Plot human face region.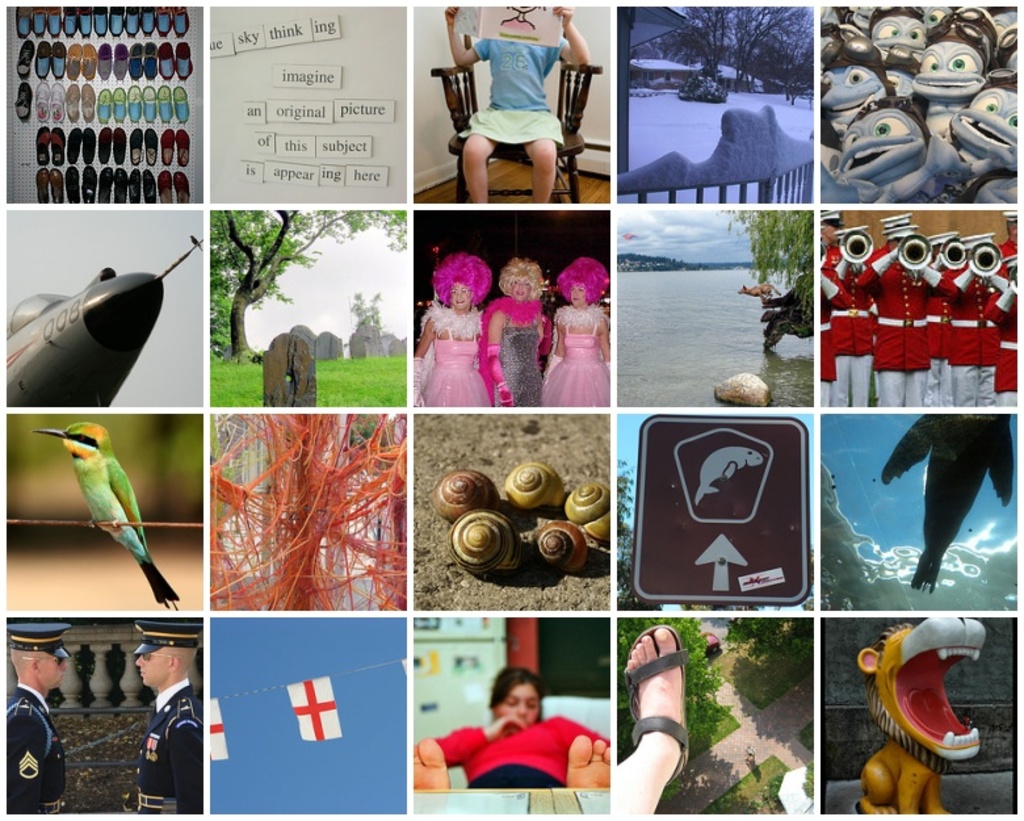
Plotted at detection(137, 648, 168, 684).
